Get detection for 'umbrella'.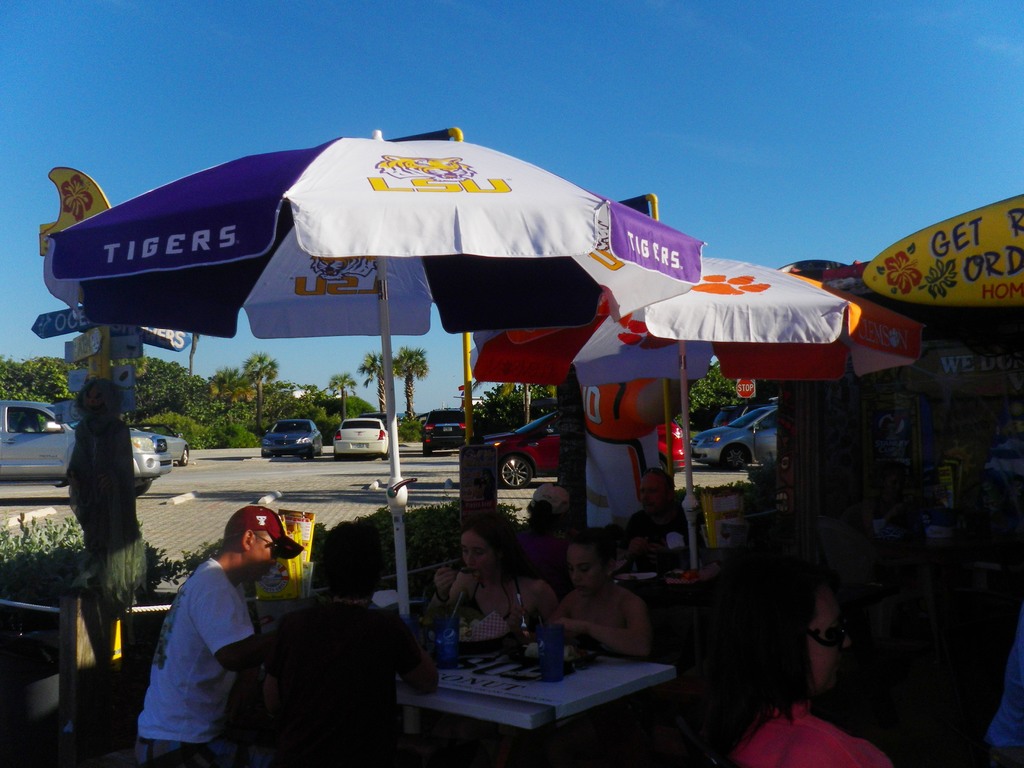
Detection: pyautogui.locateOnScreen(102, 134, 658, 516).
